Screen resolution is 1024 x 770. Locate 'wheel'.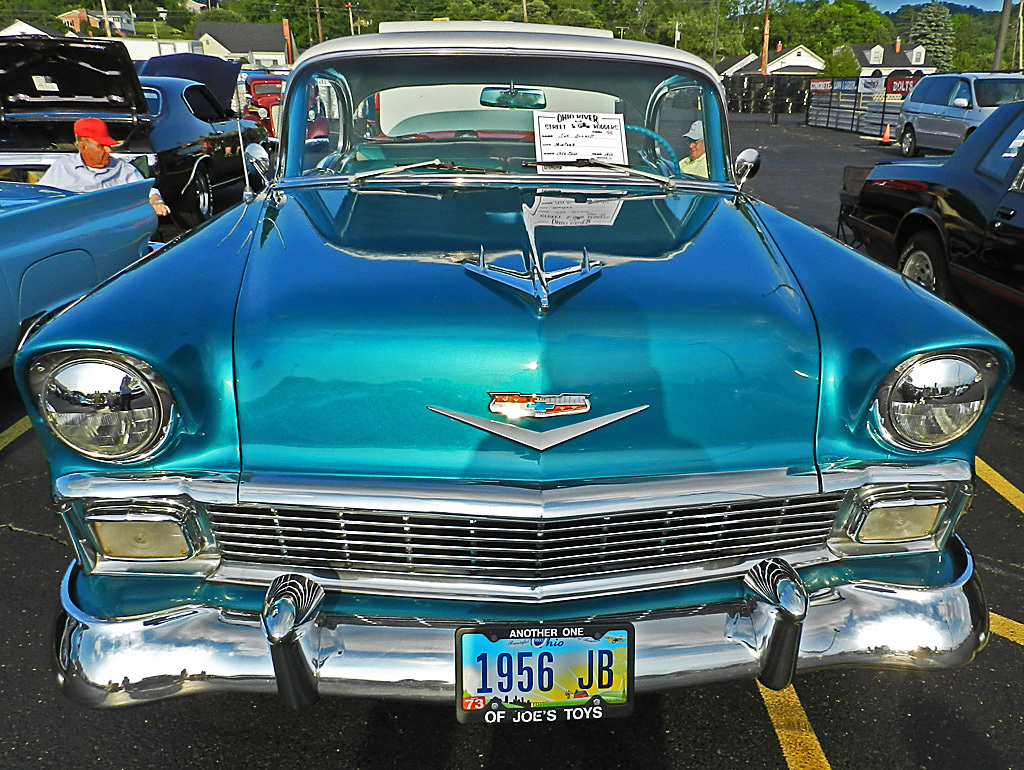
rect(188, 169, 212, 227).
